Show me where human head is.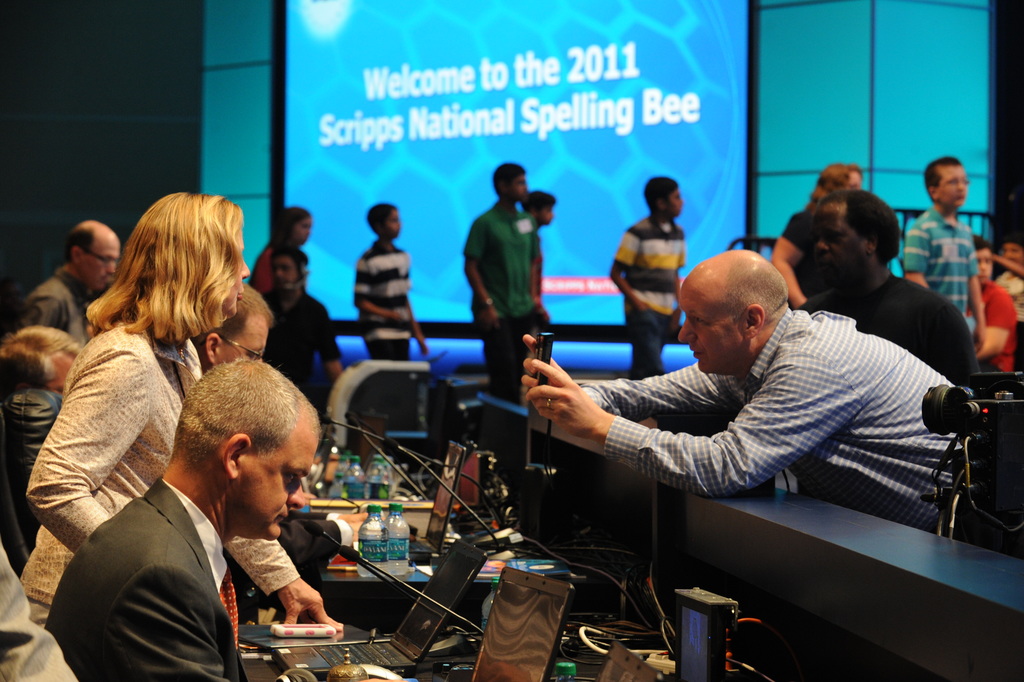
human head is at locate(687, 246, 806, 371).
